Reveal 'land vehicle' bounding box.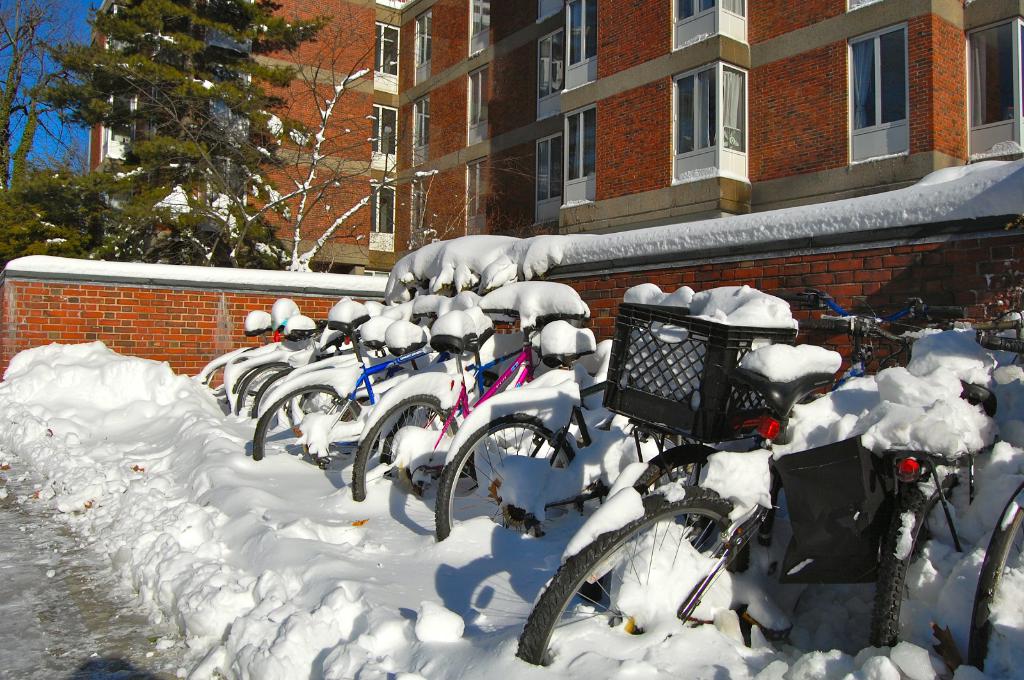
Revealed: l=199, t=301, r=299, b=401.
